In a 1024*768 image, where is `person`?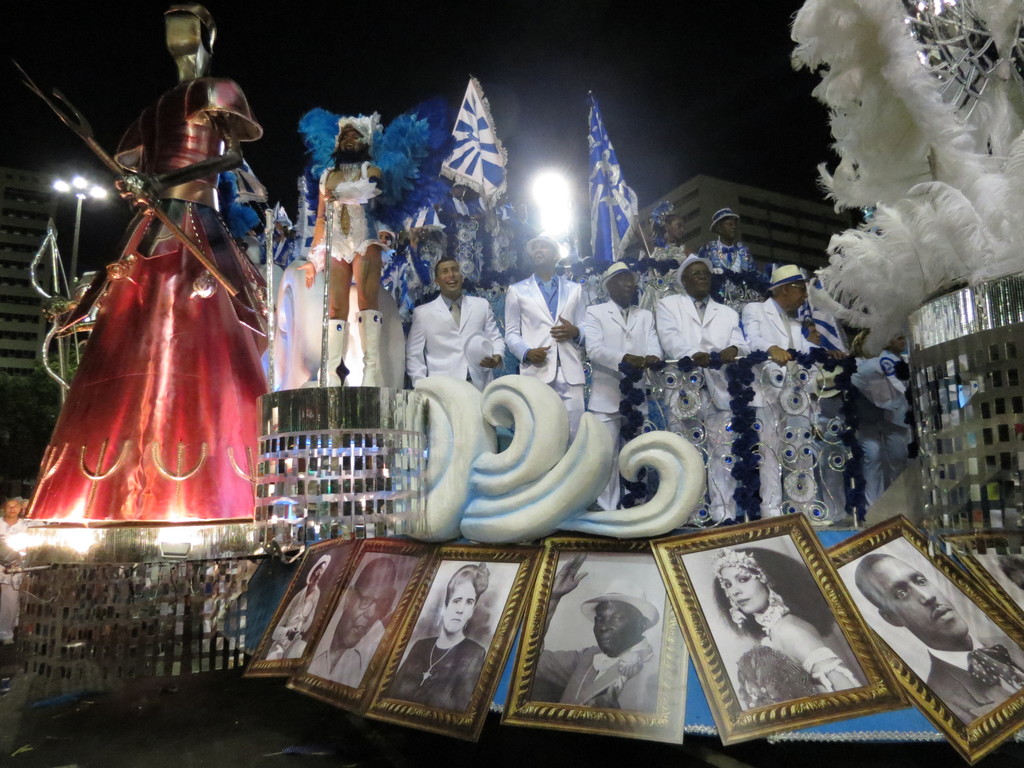
{"x1": 531, "y1": 554, "x2": 662, "y2": 716}.
